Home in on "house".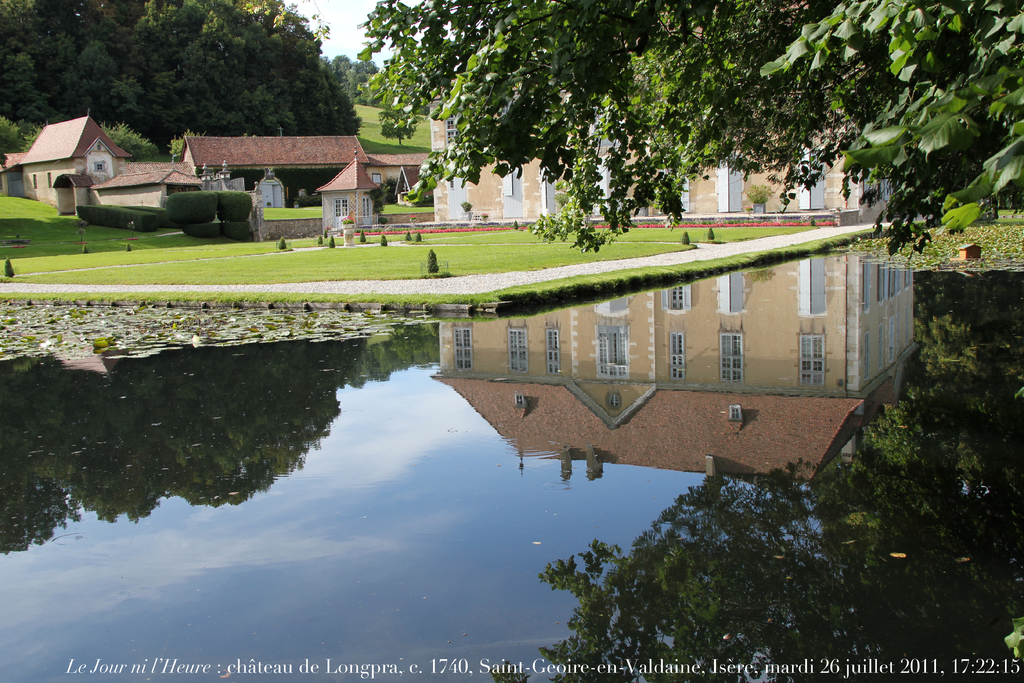
Homed in at [359, 145, 435, 206].
